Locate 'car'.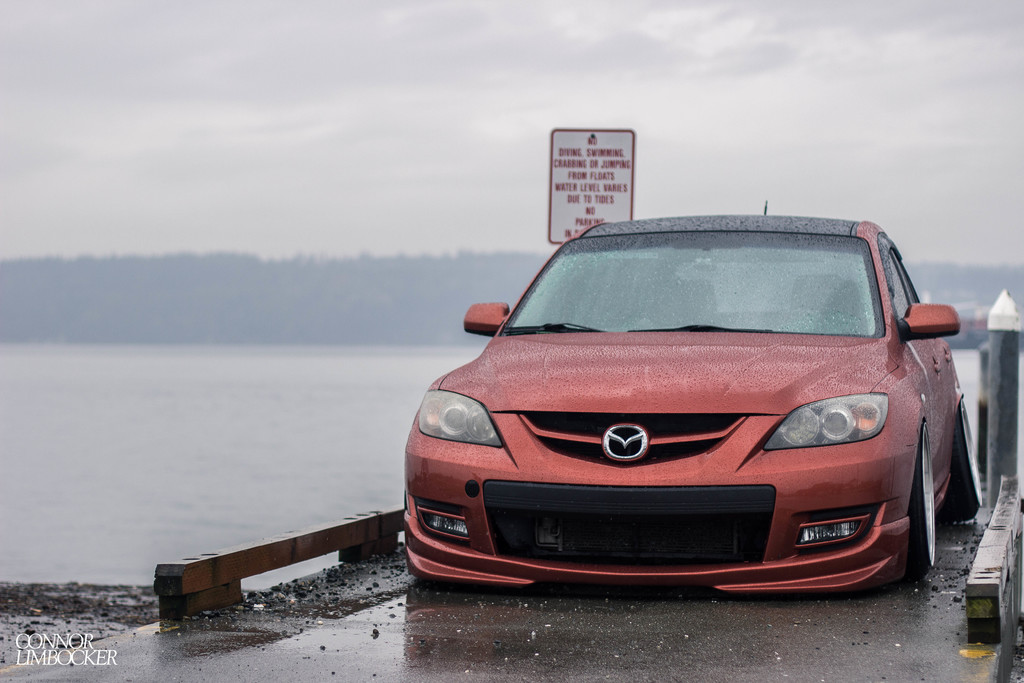
Bounding box: region(400, 208, 985, 592).
